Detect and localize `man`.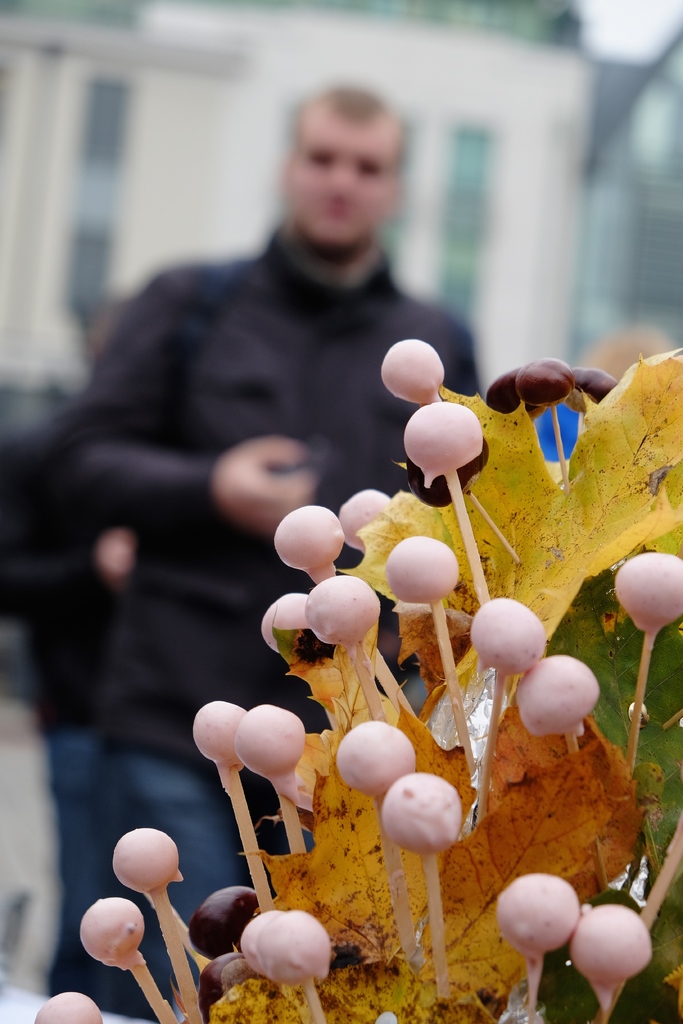
Localized at (26, 76, 481, 1023).
